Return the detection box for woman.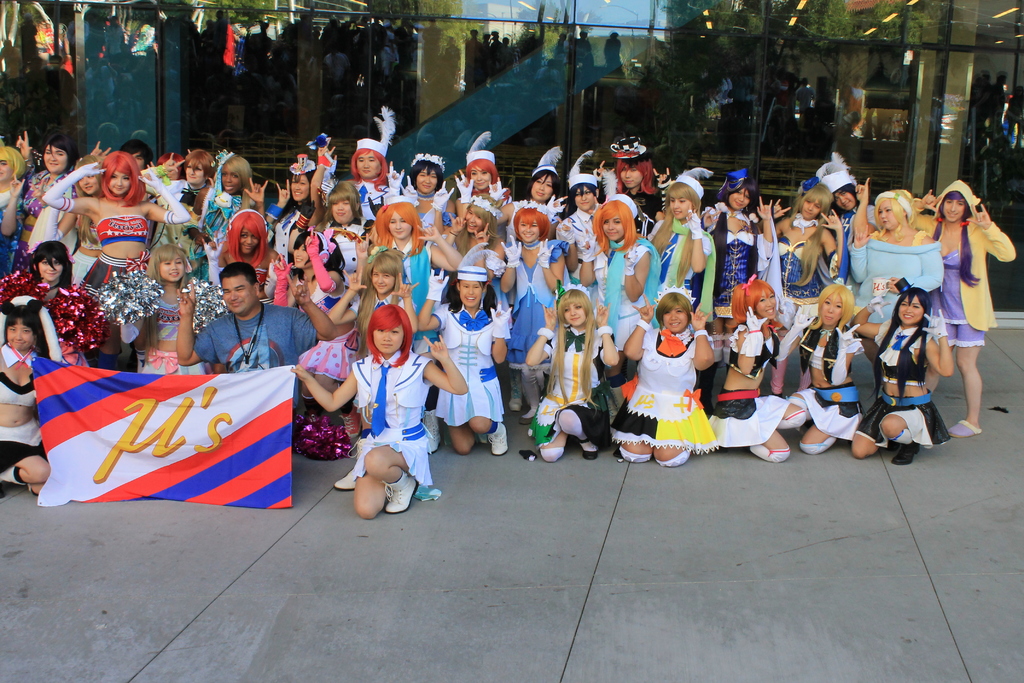
x1=691, y1=167, x2=780, y2=361.
